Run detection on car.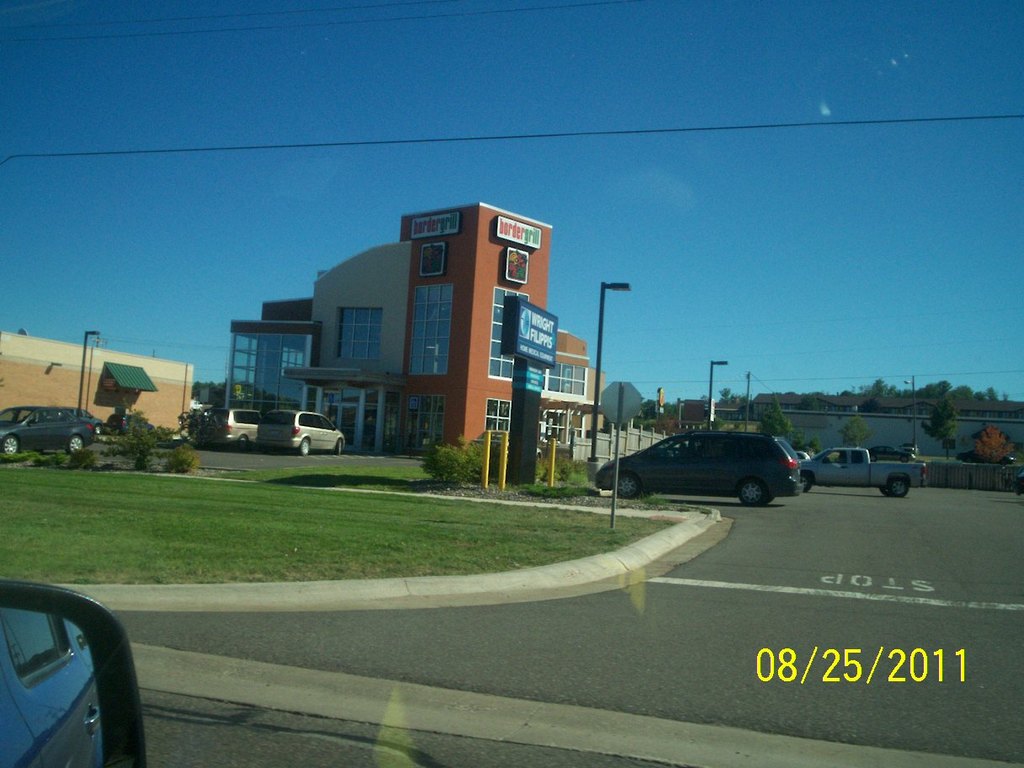
Result: x1=901 y1=444 x2=915 y2=453.
